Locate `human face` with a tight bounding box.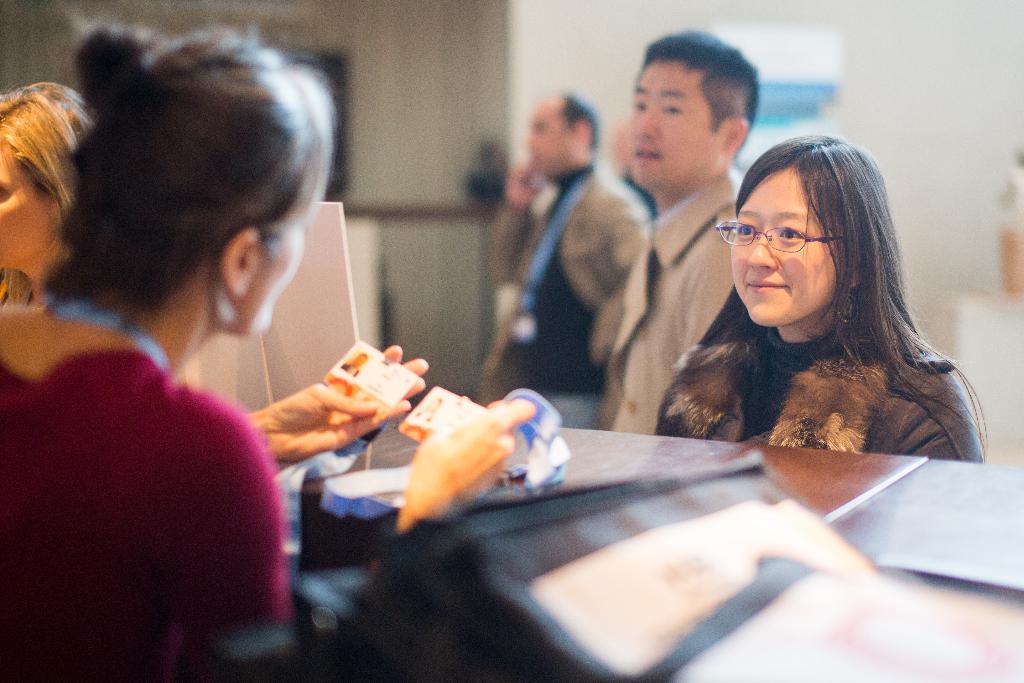
crop(0, 142, 49, 272).
